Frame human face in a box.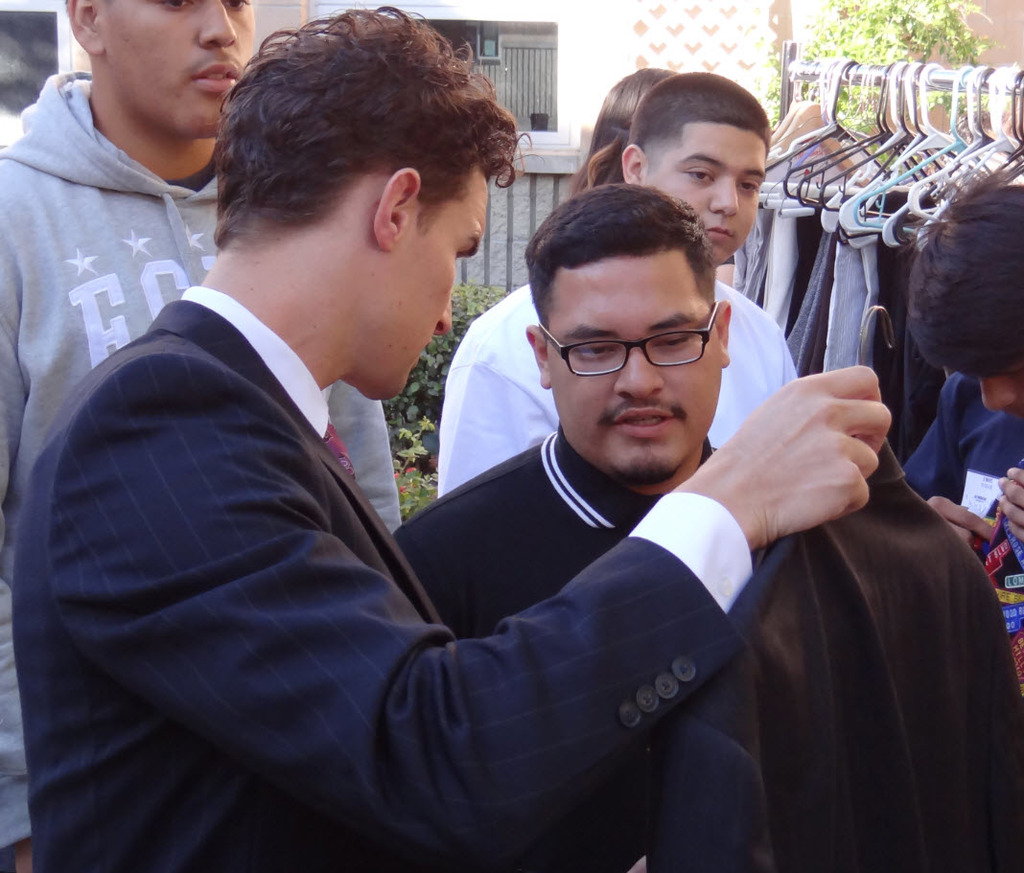
[x1=384, y1=170, x2=484, y2=403].
